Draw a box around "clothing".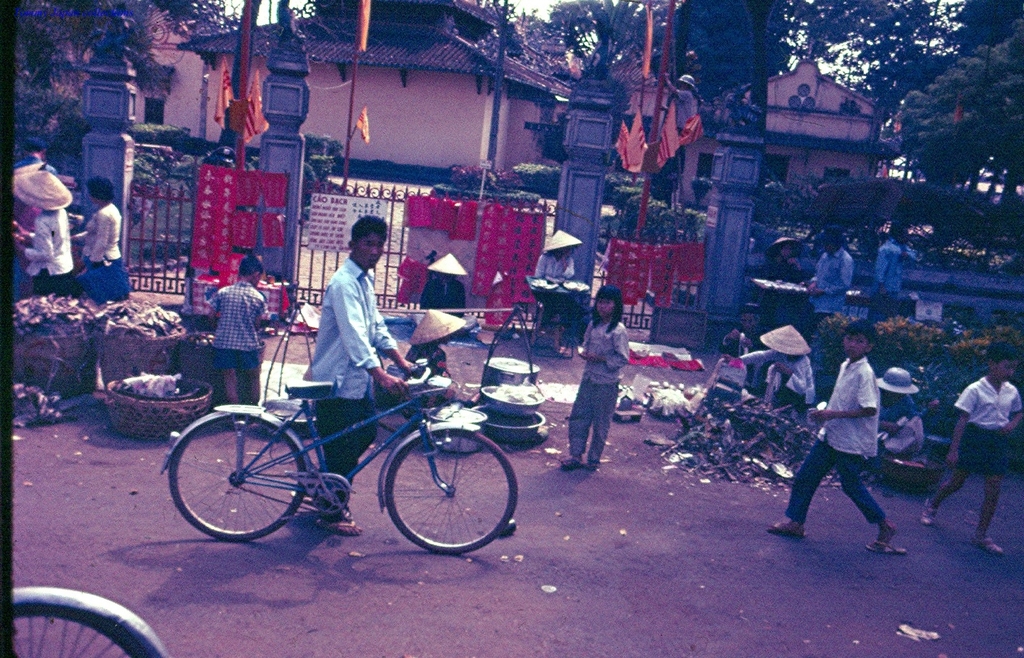
pyautogui.locateOnScreen(214, 283, 267, 373).
